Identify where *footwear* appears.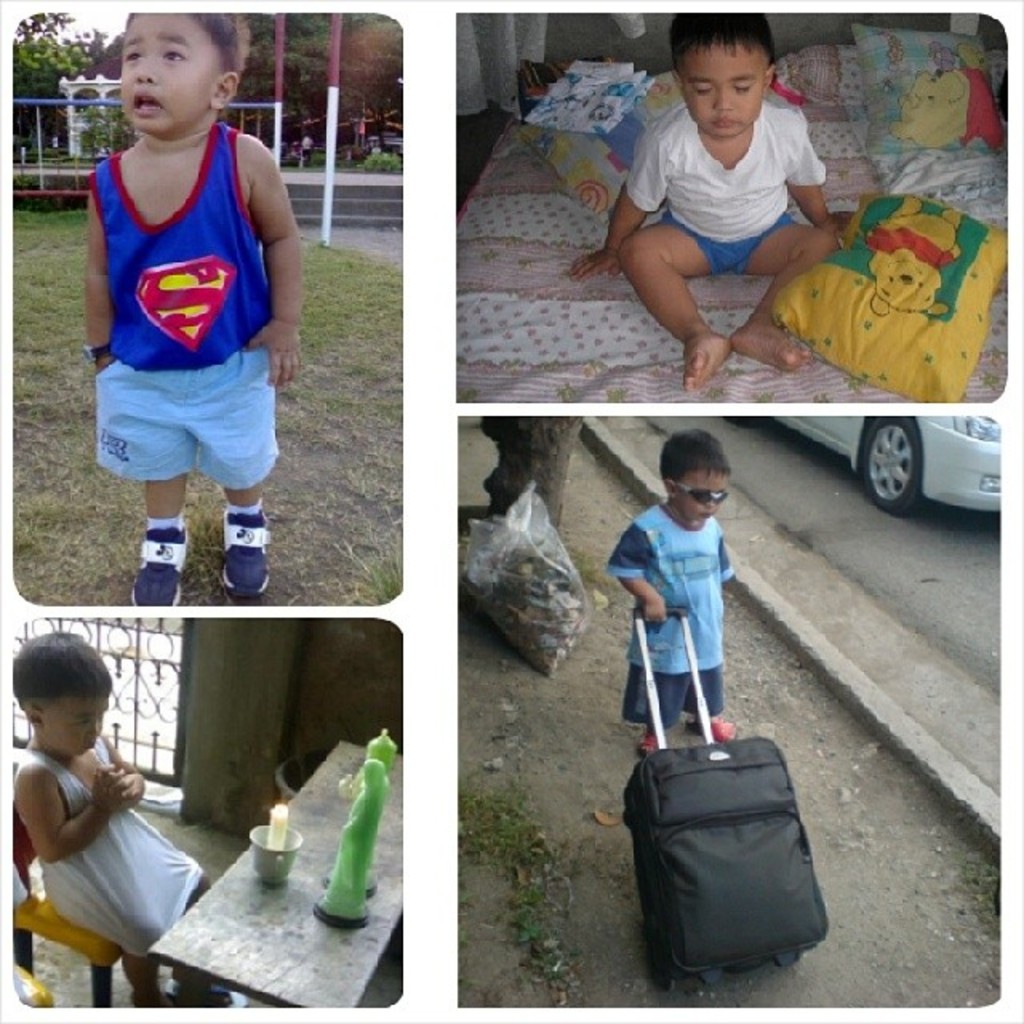
Appears at [221,501,269,594].
